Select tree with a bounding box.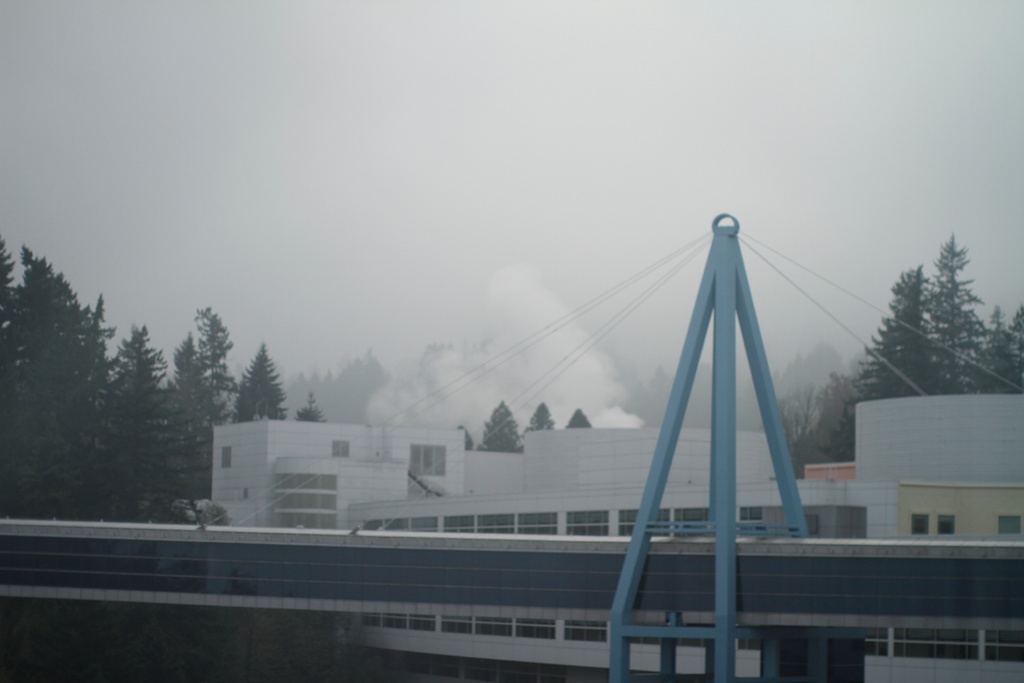
left=557, top=395, right=599, bottom=435.
